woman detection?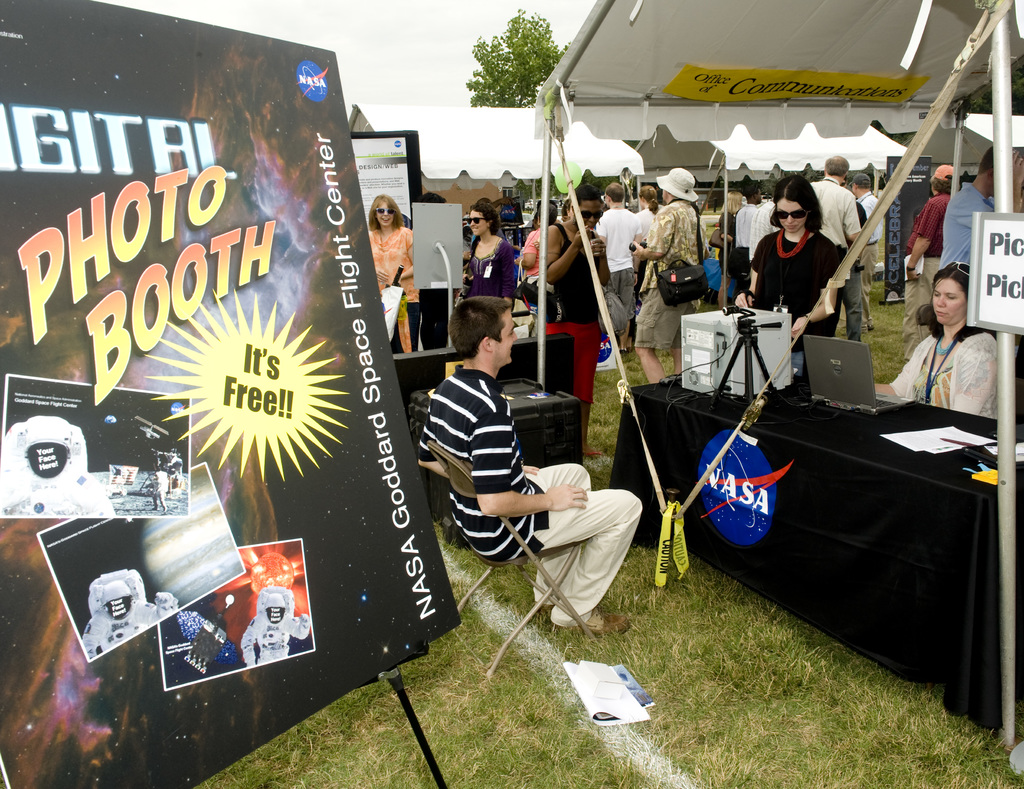
(x1=748, y1=182, x2=842, y2=330)
